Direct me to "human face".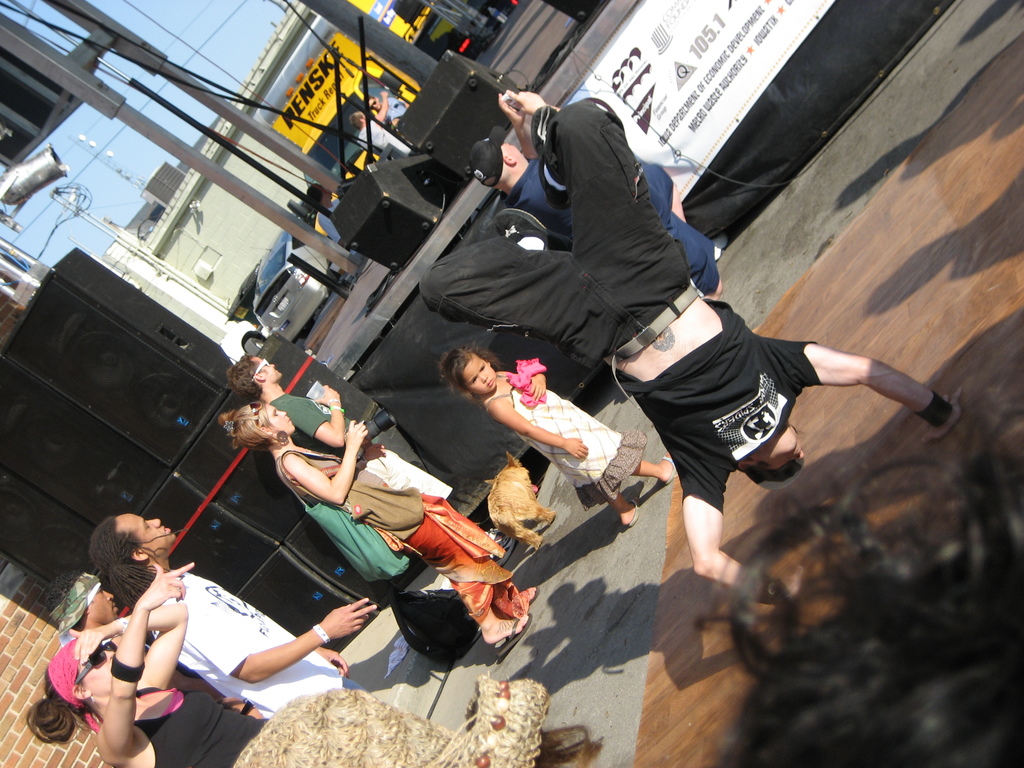
Direction: crop(461, 353, 497, 394).
